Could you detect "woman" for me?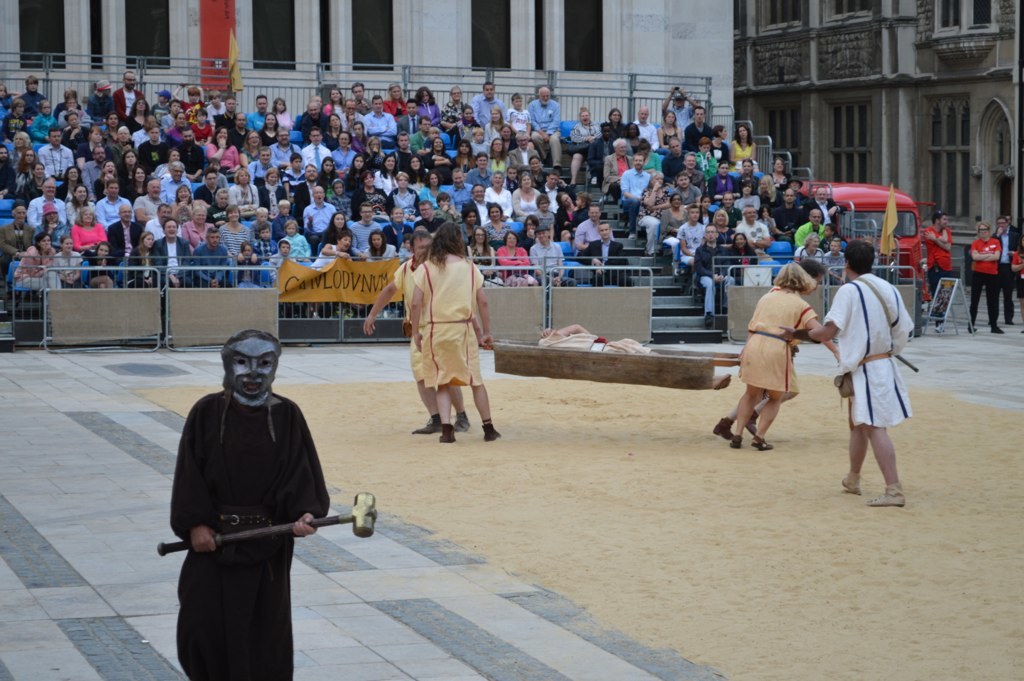
Detection result: <box>361,232,398,261</box>.
